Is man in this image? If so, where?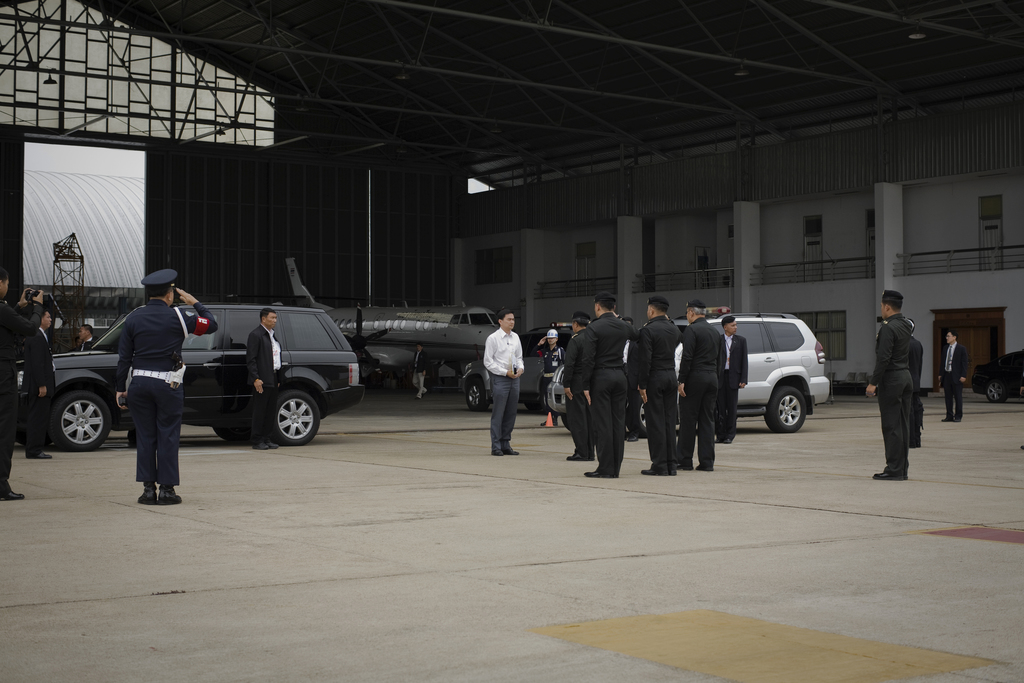
Yes, at Rect(938, 330, 968, 424).
